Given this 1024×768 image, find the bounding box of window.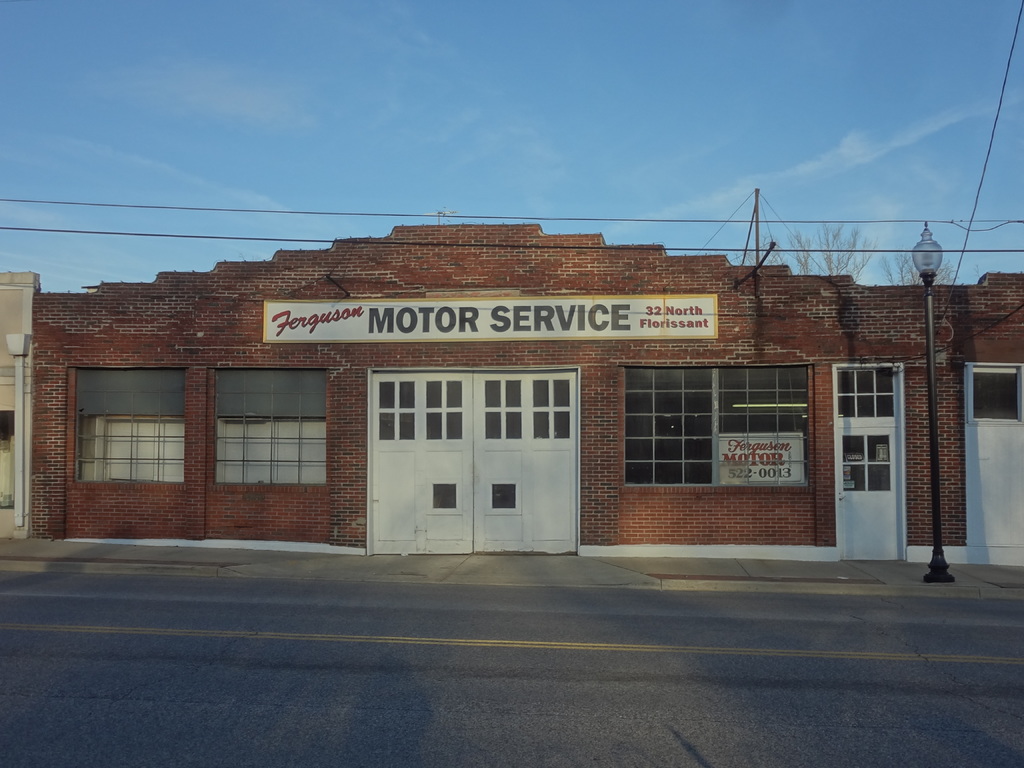
bbox=[964, 362, 1023, 422].
